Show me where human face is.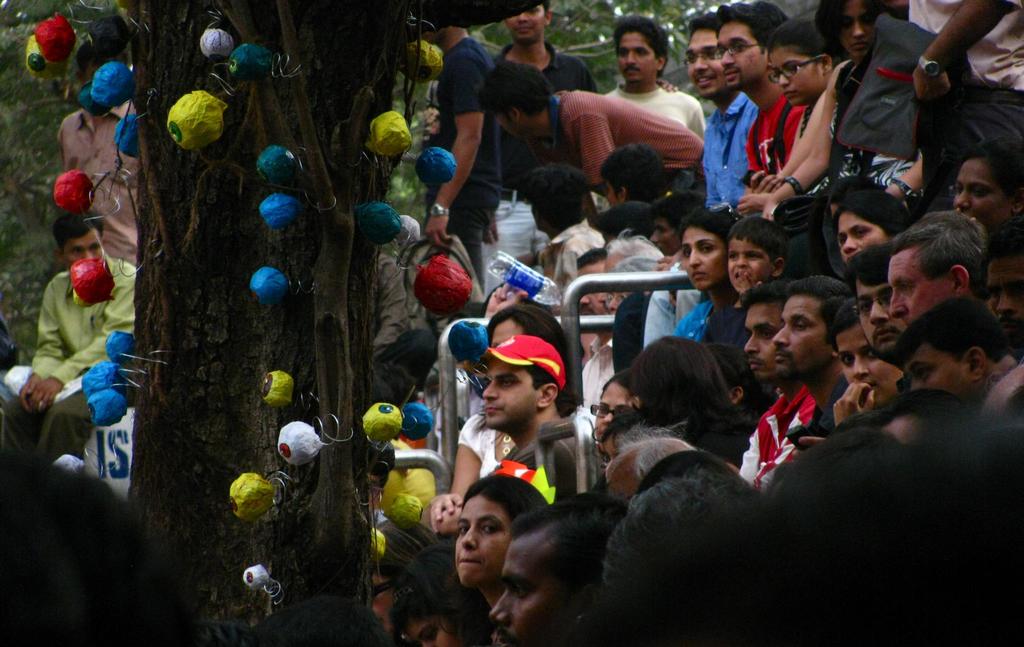
human face is at [x1=620, y1=33, x2=660, y2=79].
